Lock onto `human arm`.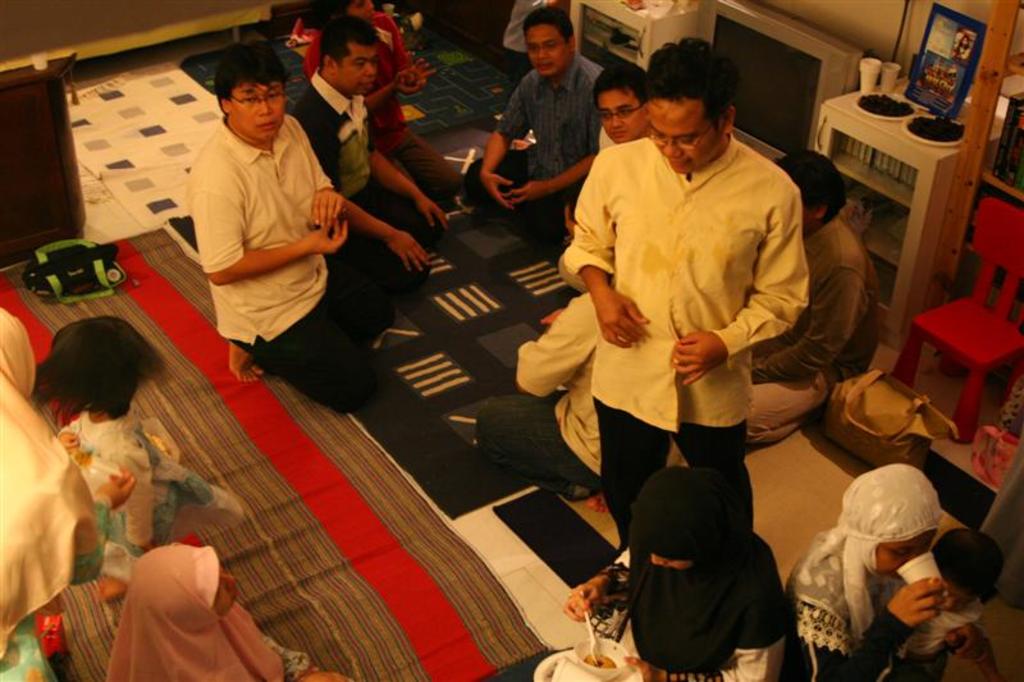
Locked: left=517, top=289, right=595, bottom=394.
